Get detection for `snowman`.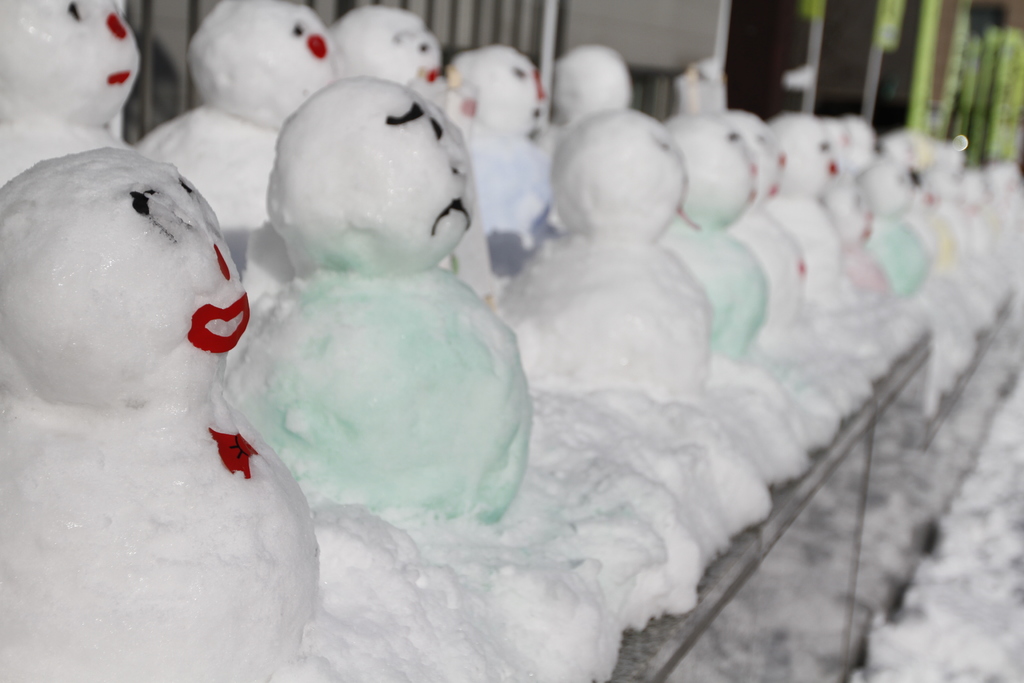
Detection: 774, 104, 852, 315.
